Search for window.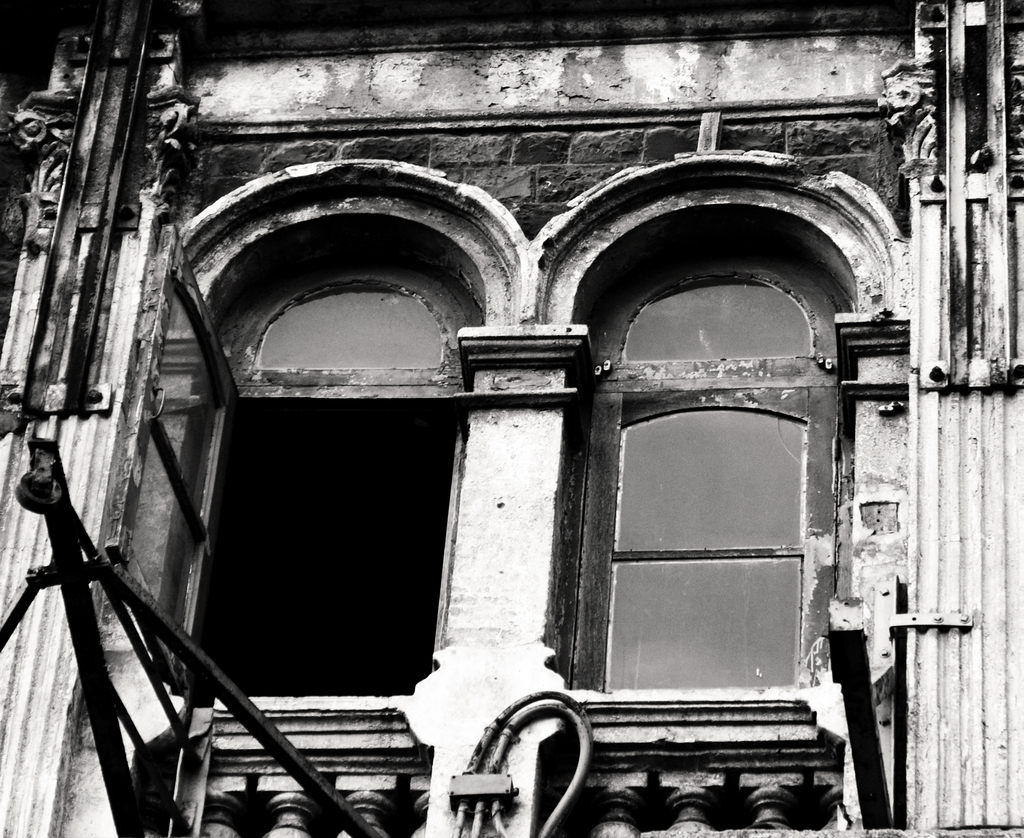
Found at box(574, 262, 839, 751).
